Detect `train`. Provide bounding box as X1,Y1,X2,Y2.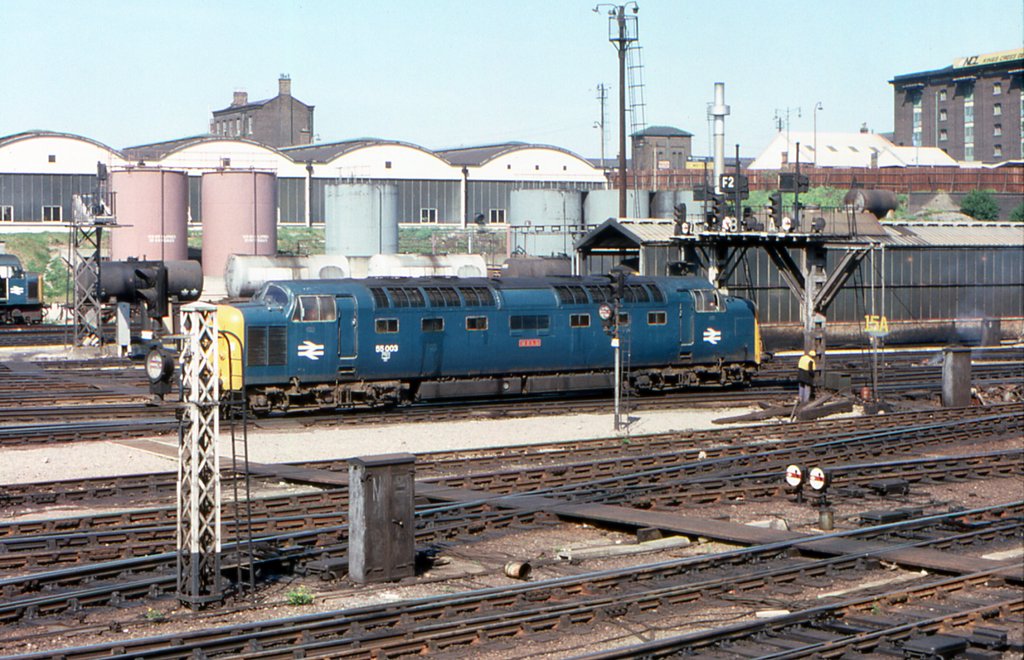
198,277,767,424.
